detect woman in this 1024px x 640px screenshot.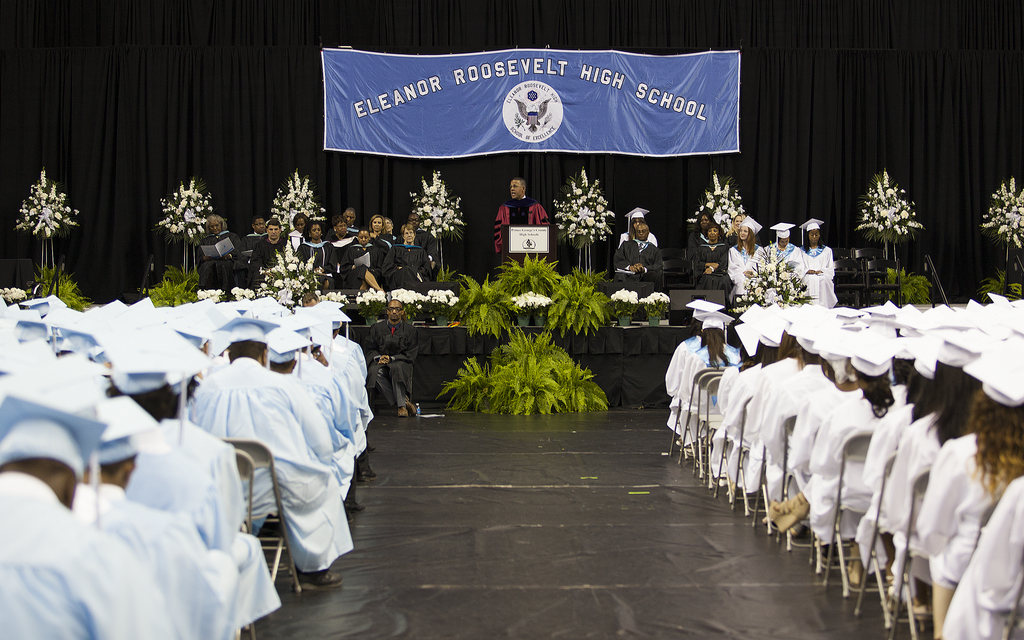
Detection: rect(689, 209, 724, 260).
